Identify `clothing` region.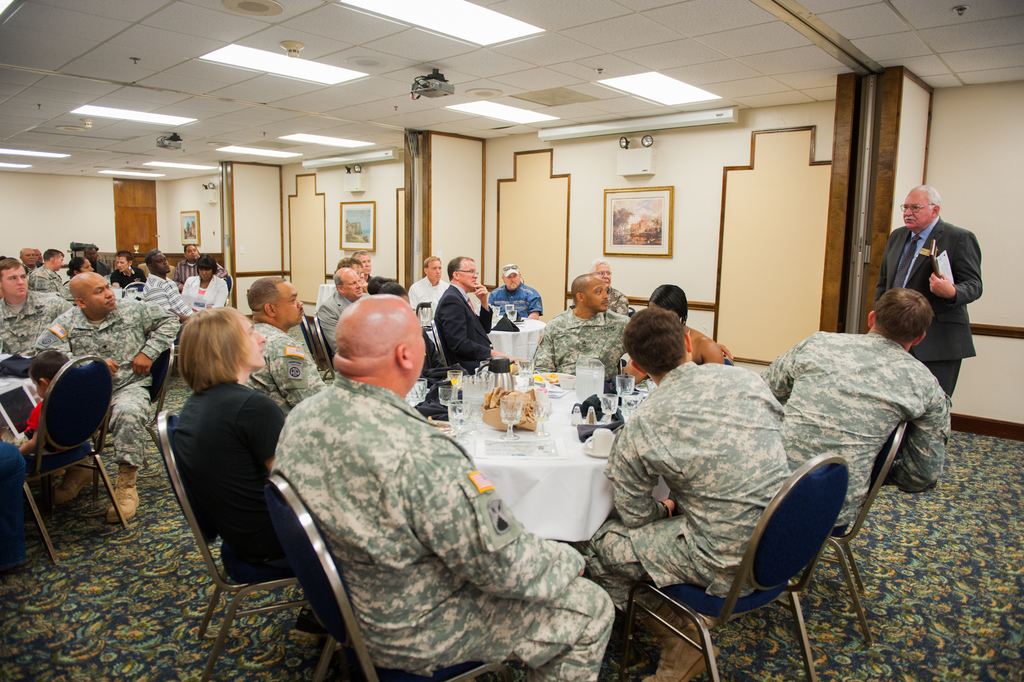
Region: [109, 268, 141, 292].
